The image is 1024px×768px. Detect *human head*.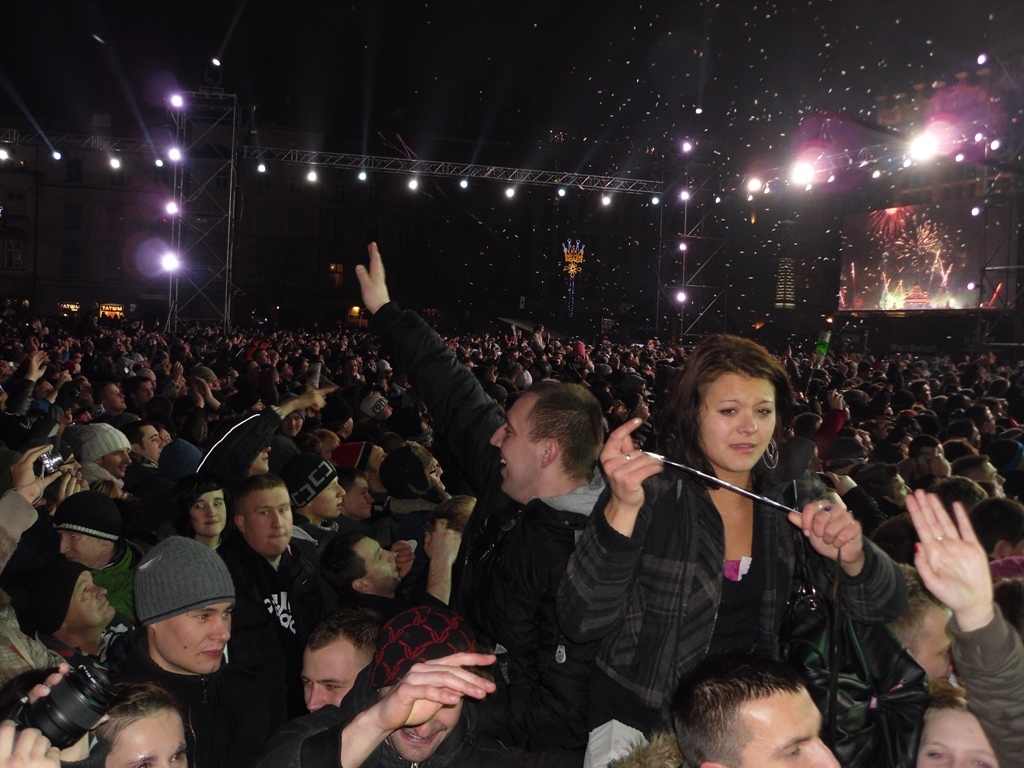
Detection: bbox(71, 680, 193, 767).
